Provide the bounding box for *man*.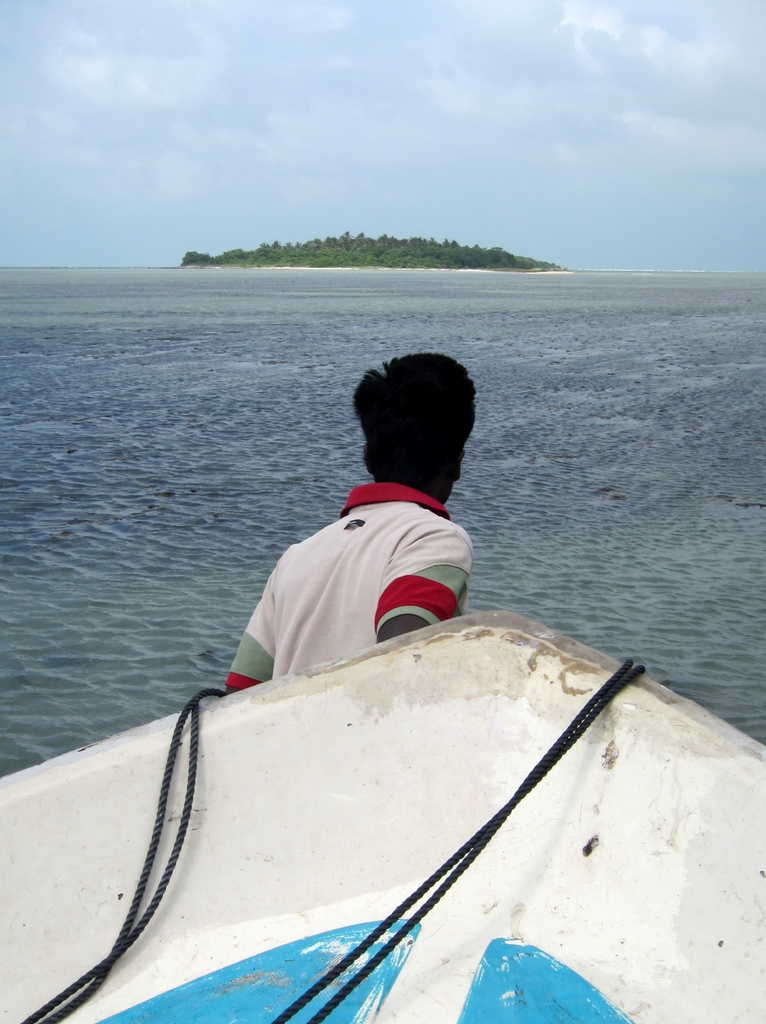
pyautogui.locateOnScreen(204, 353, 504, 692).
